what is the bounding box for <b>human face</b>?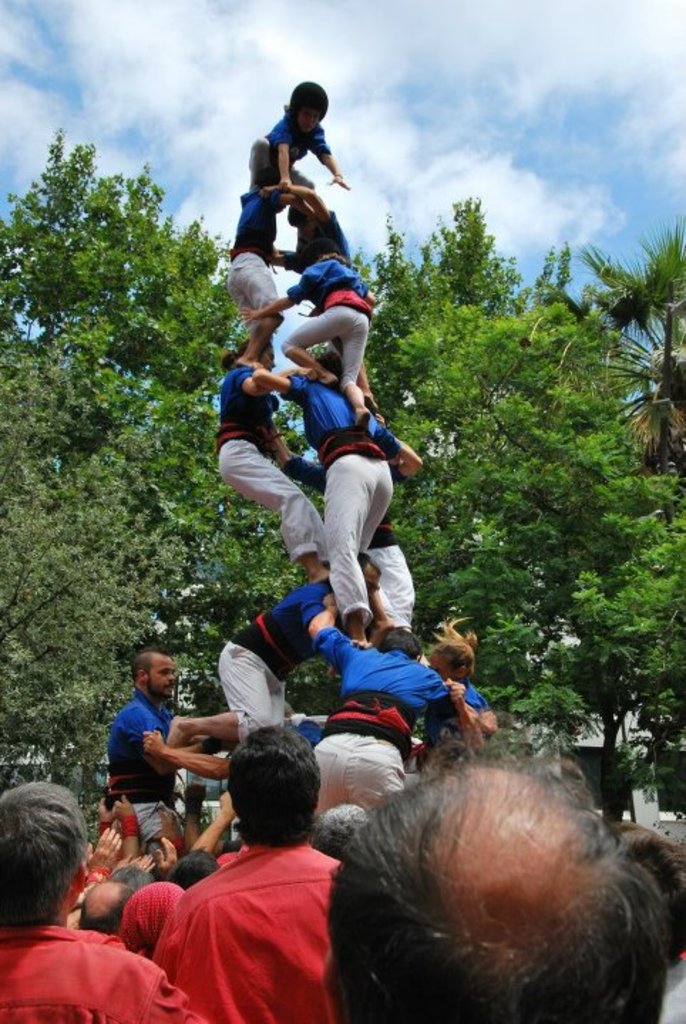
l=263, t=346, r=275, b=367.
